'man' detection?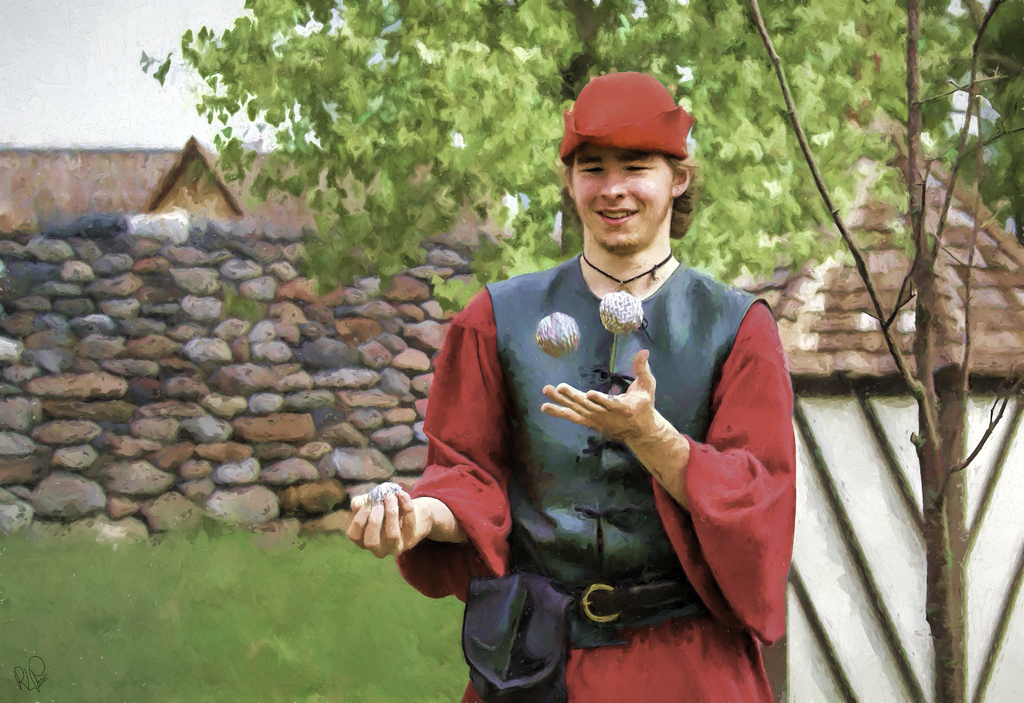
(left=396, top=88, right=857, bottom=701)
